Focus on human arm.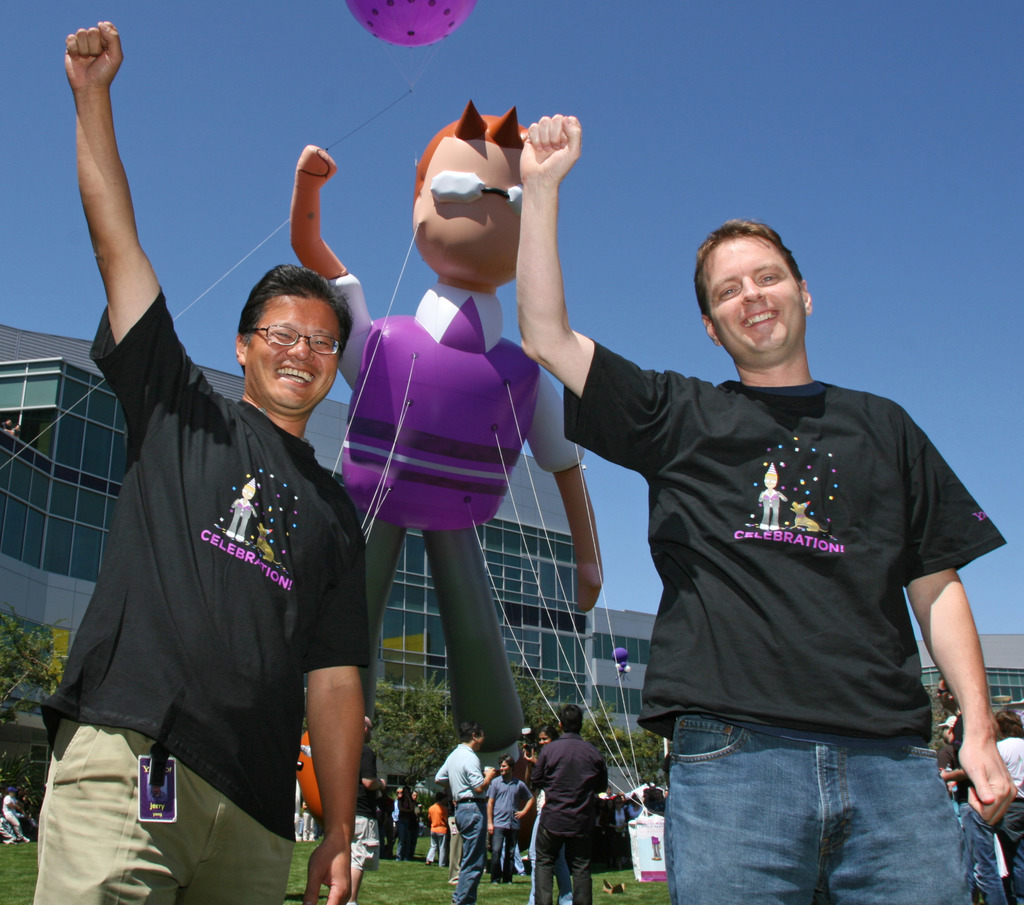
Focused at locate(68, 15, 213, 428).
